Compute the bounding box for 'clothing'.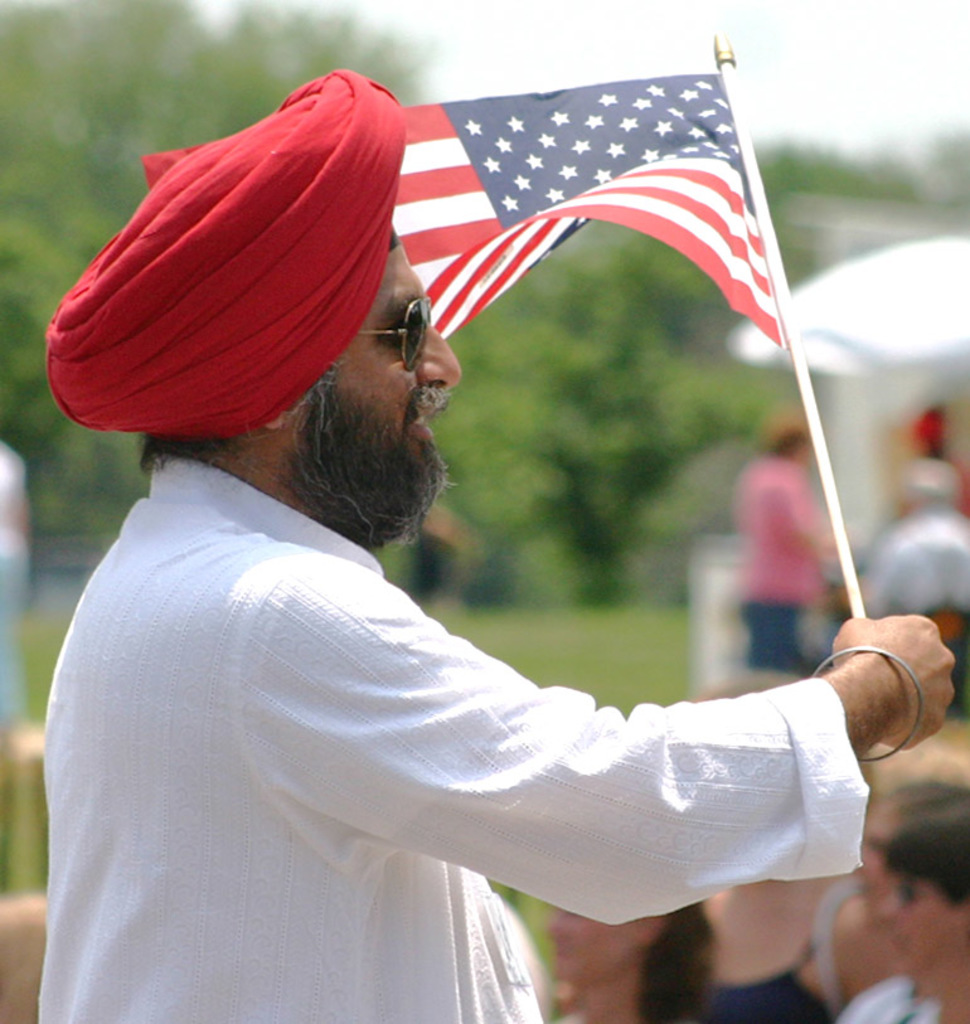
rect(732, 457, 823, 670).
